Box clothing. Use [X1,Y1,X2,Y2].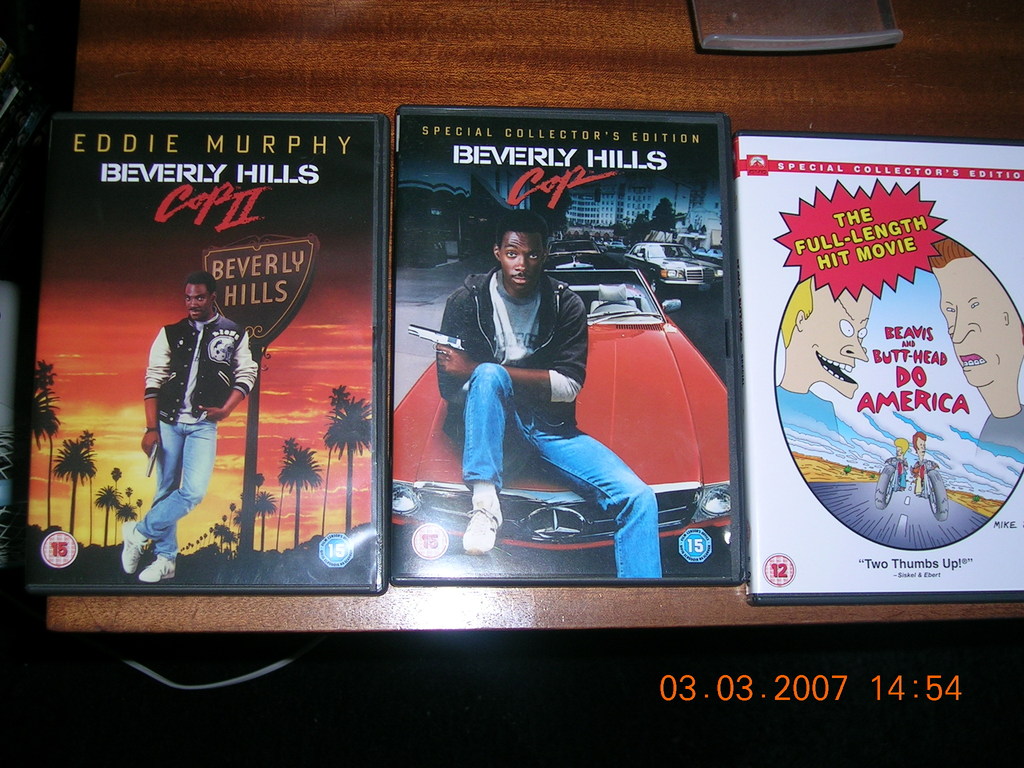
[436,266,668,582].
